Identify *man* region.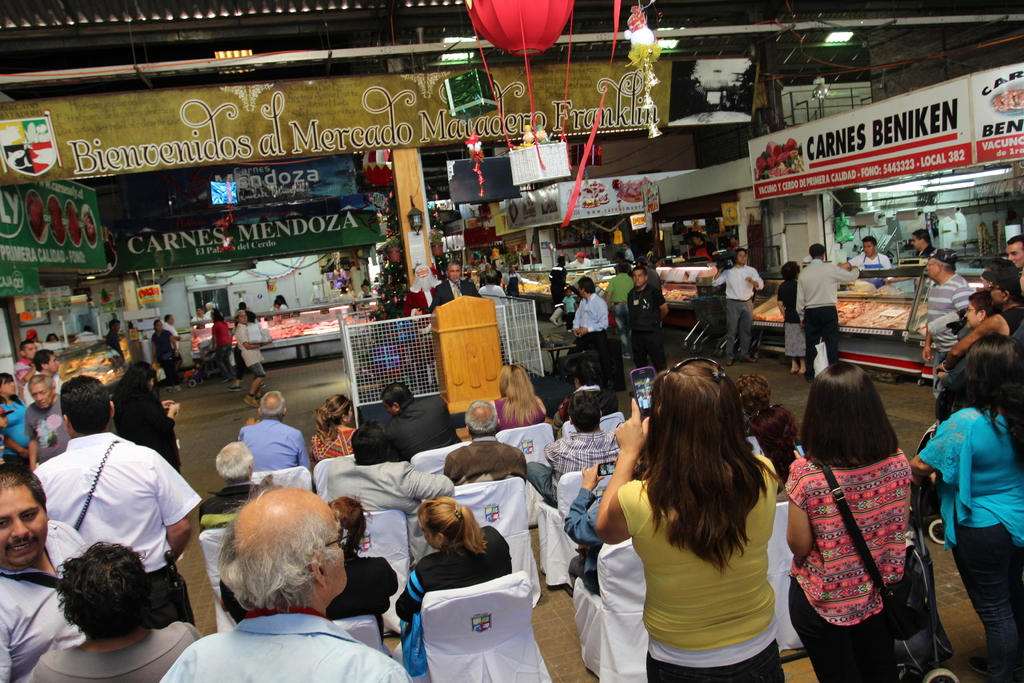
Region: x1=236, y1=309, x2=271, y2=409.
